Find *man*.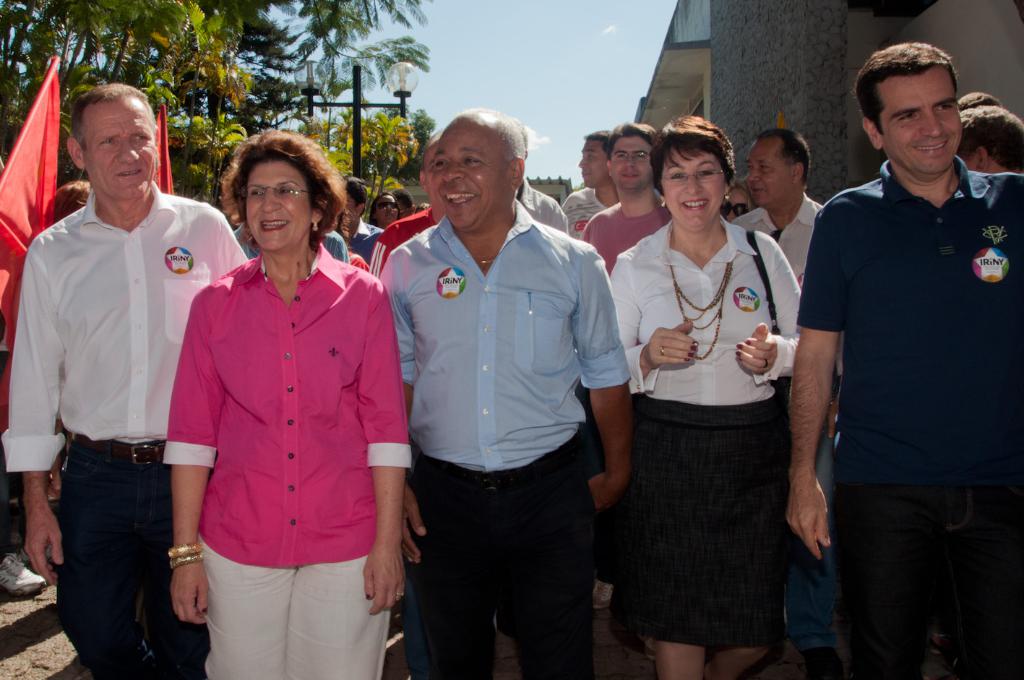
bbox(377, 137, 438, 259).
